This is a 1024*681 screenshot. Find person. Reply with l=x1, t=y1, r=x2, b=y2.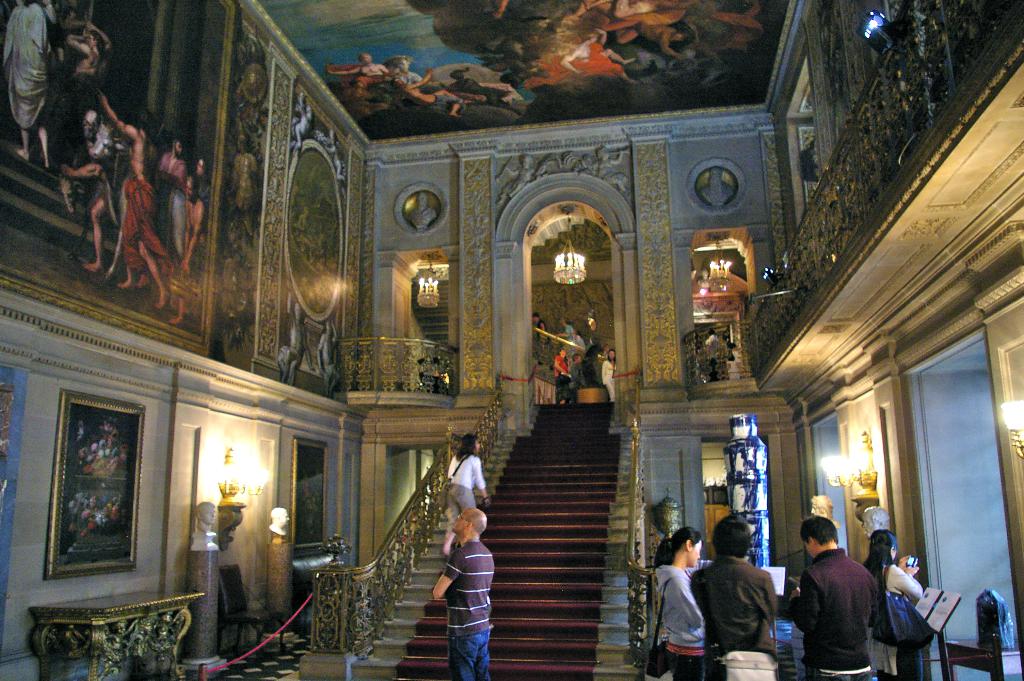
l=856, t=528, r=924, b=680.
